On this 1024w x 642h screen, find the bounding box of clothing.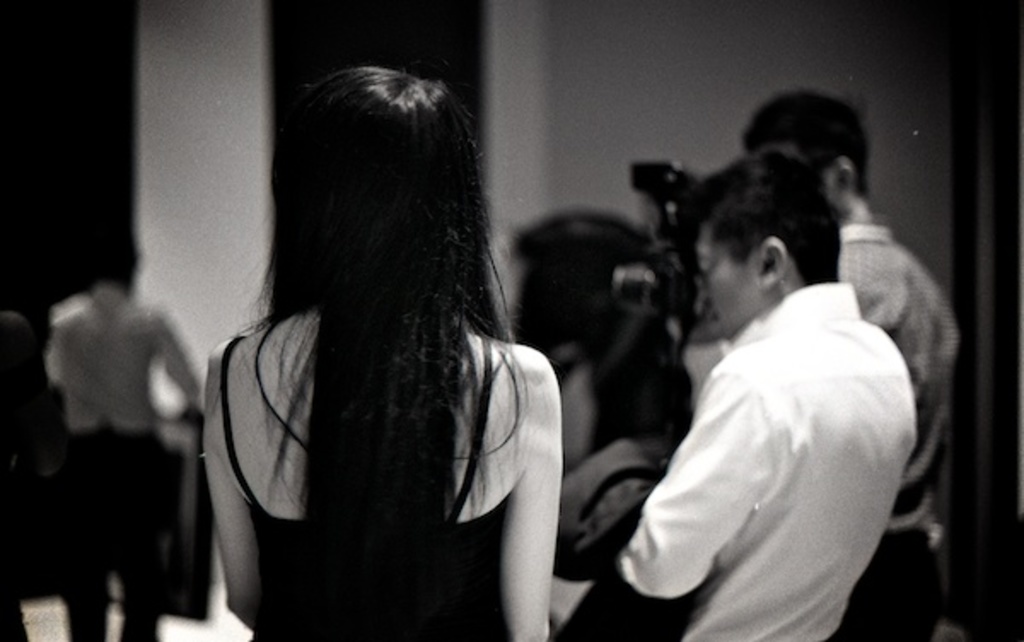
Bounding box: bbox(838, 219, 963, 635).
